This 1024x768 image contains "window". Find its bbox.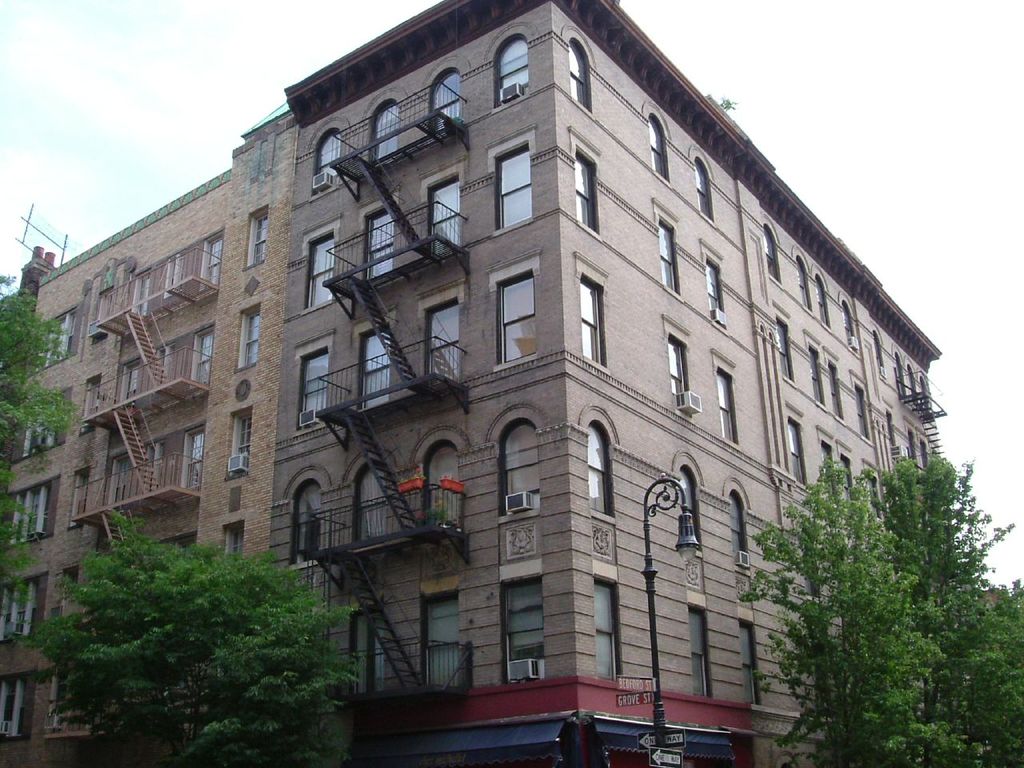
<bbox>818, 278, 834, 332</bbox>.
